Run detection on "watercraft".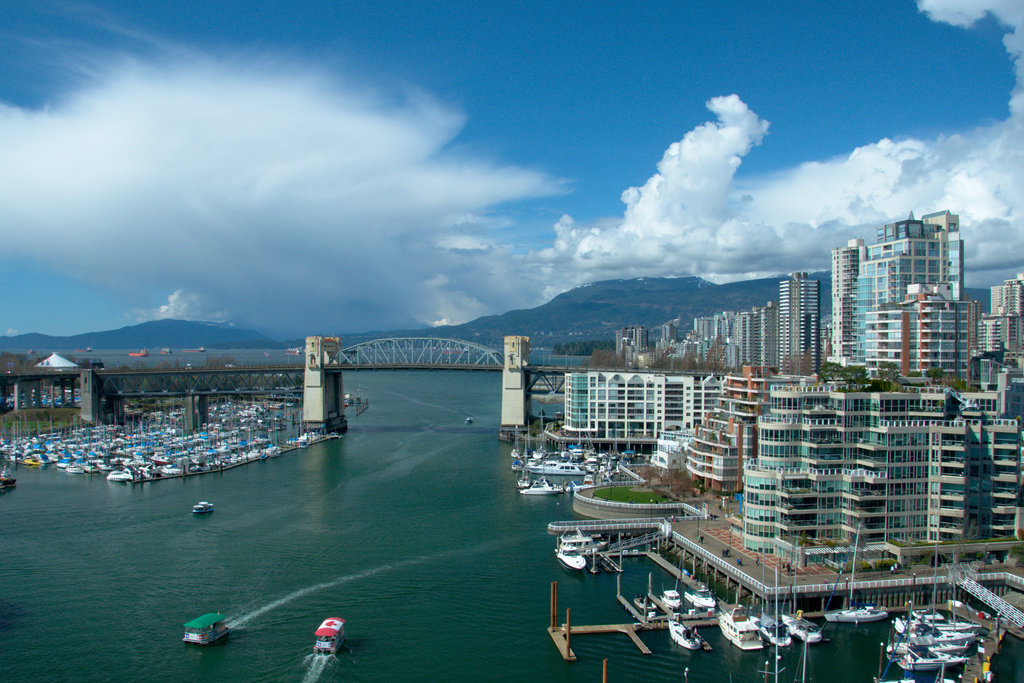
Result: box=[898, 647, 974, 664].
